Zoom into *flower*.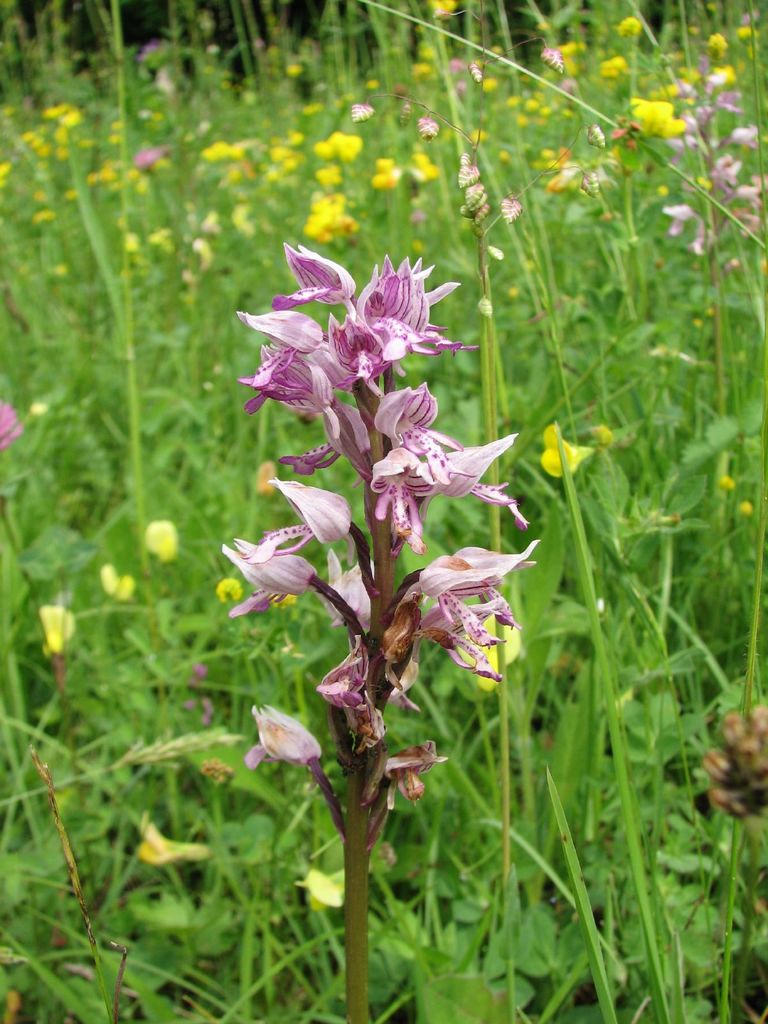
Zoom target: region(637, 95, 700, 138).
